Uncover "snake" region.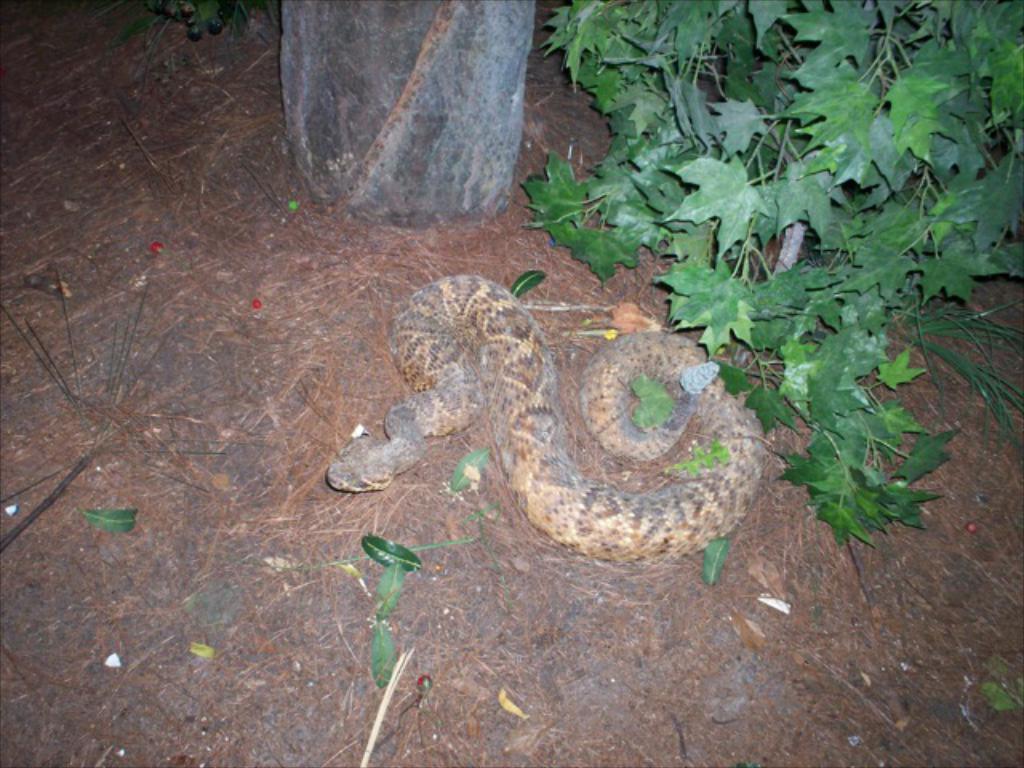
Uncovered: (330,277,766,563).
